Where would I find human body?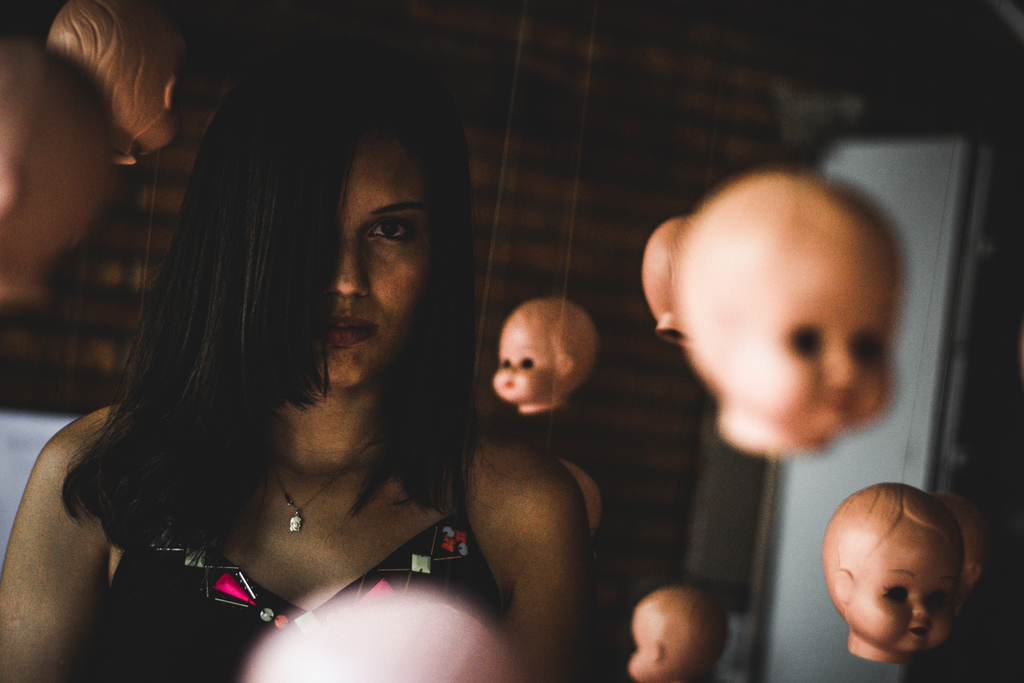
At {"left": 40, "top": 66, "right": 567, "bottom": 663}.
